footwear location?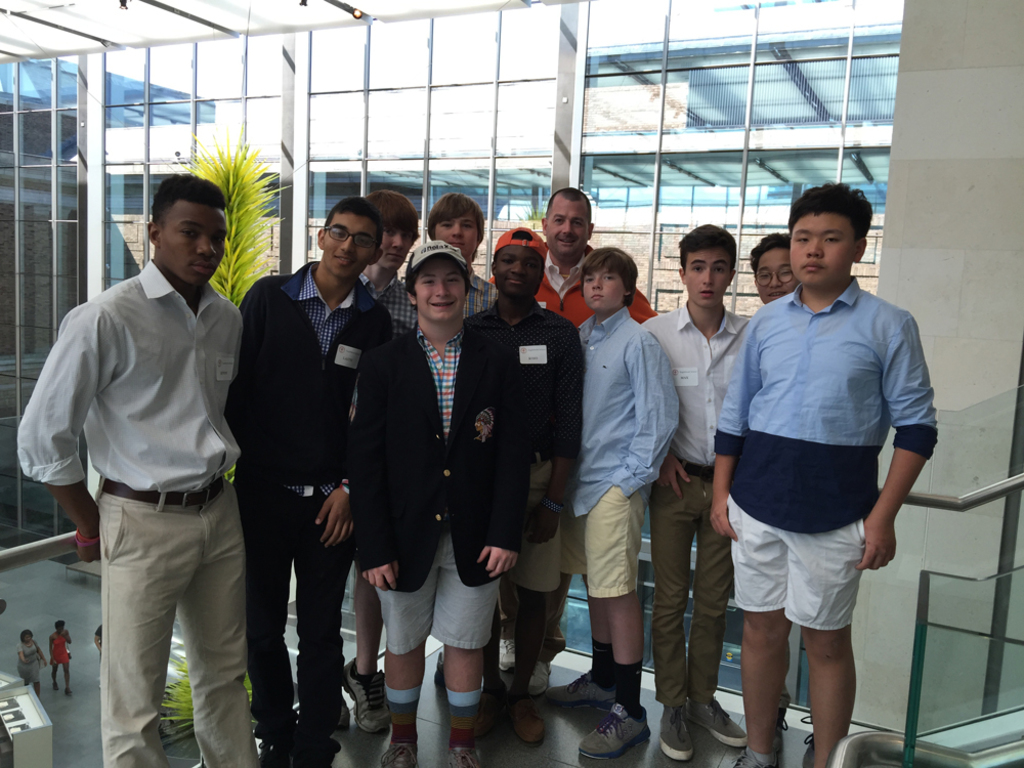
[x1=510, y1=689, x2=548, y2=745]
